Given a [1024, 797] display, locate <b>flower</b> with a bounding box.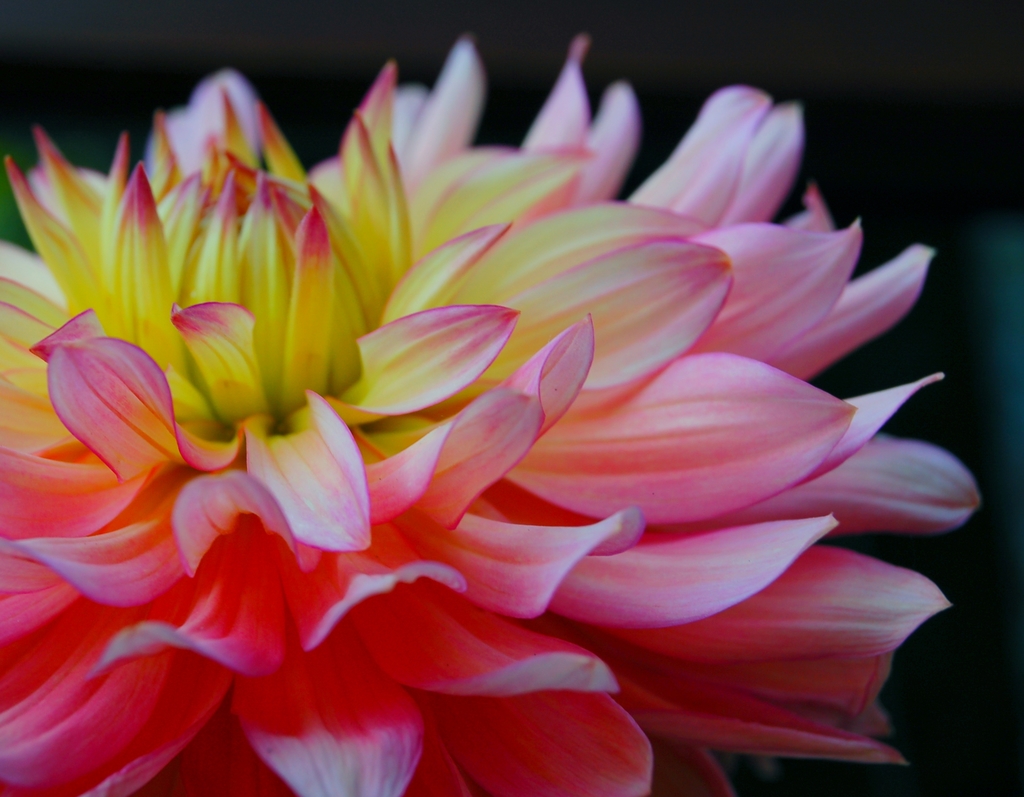
Located: <box>4,34,951,789</box>.
